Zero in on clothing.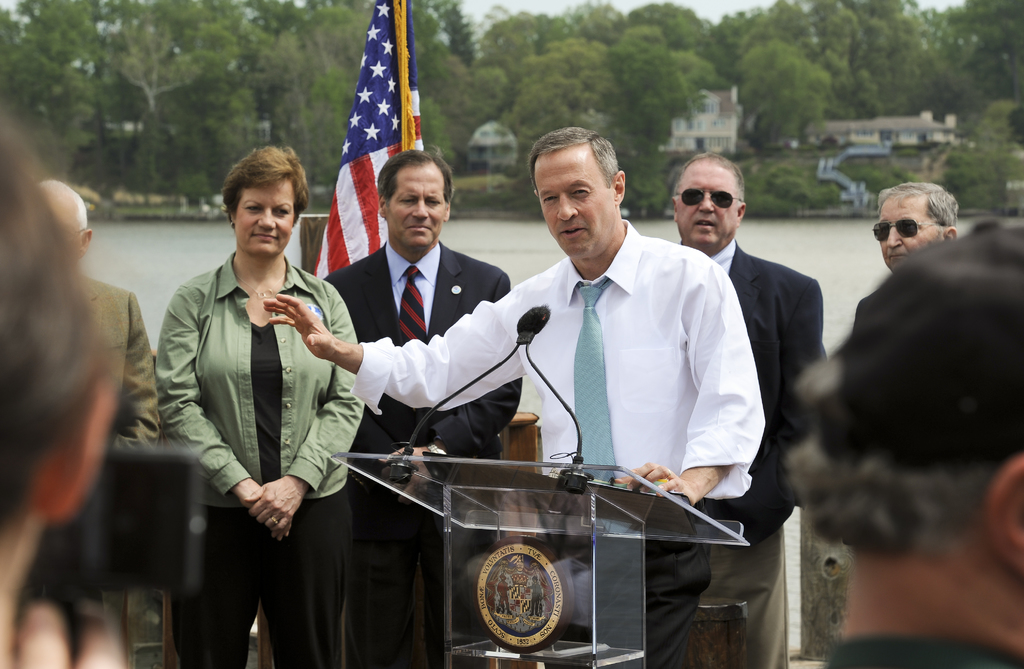
Zeroed in: [320, 238, 521, 665].
